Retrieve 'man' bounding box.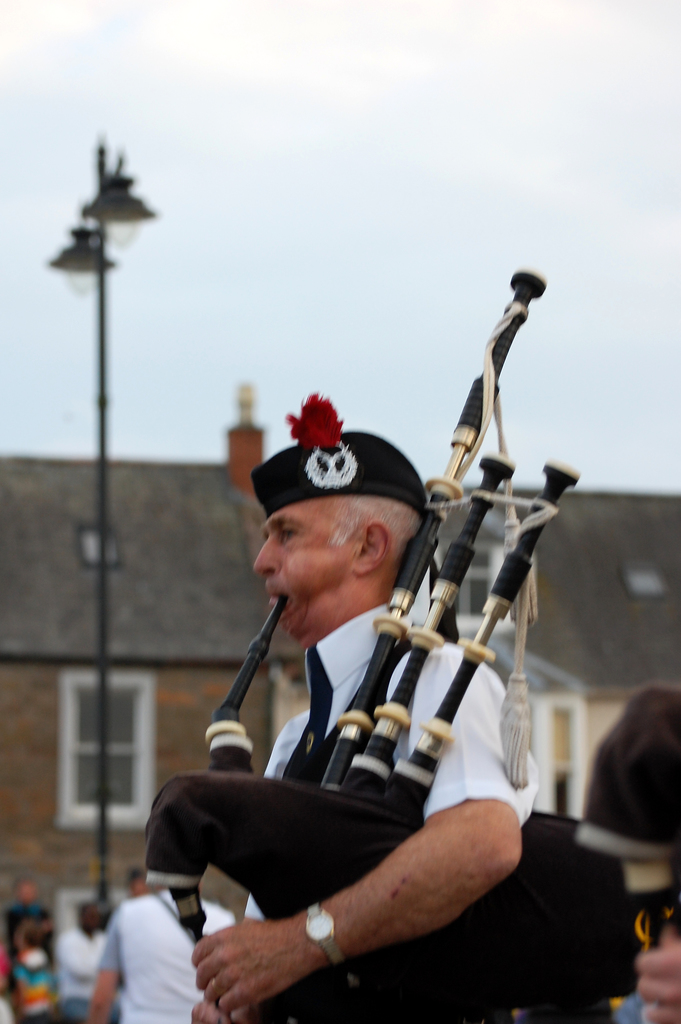
Bounding box: bbox=[45, 901, 119, 1023].
